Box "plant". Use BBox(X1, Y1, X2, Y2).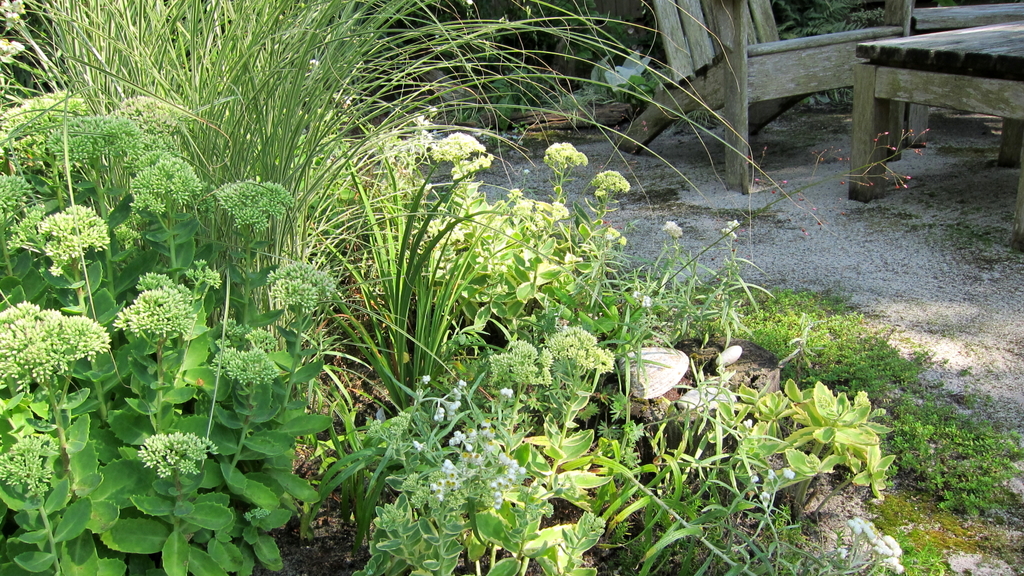
BBox(0, 28, 824, 575).
